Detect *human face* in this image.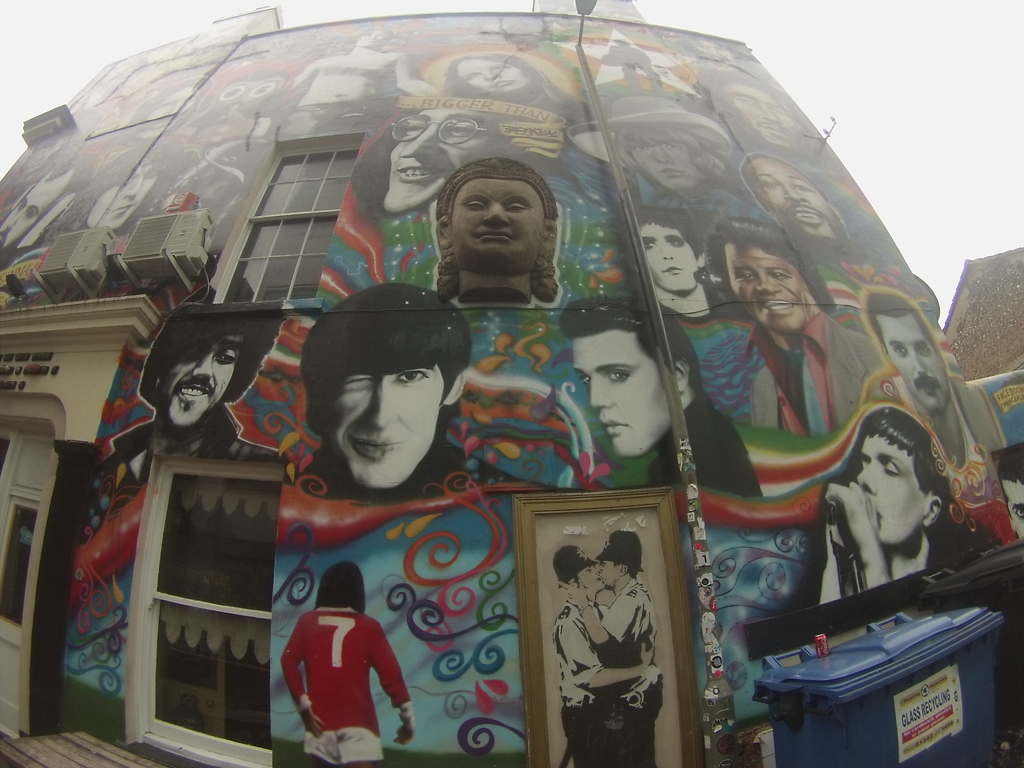
Detection: {"left": 721, "top": 74, "right": 796, "bottom": 147}.
